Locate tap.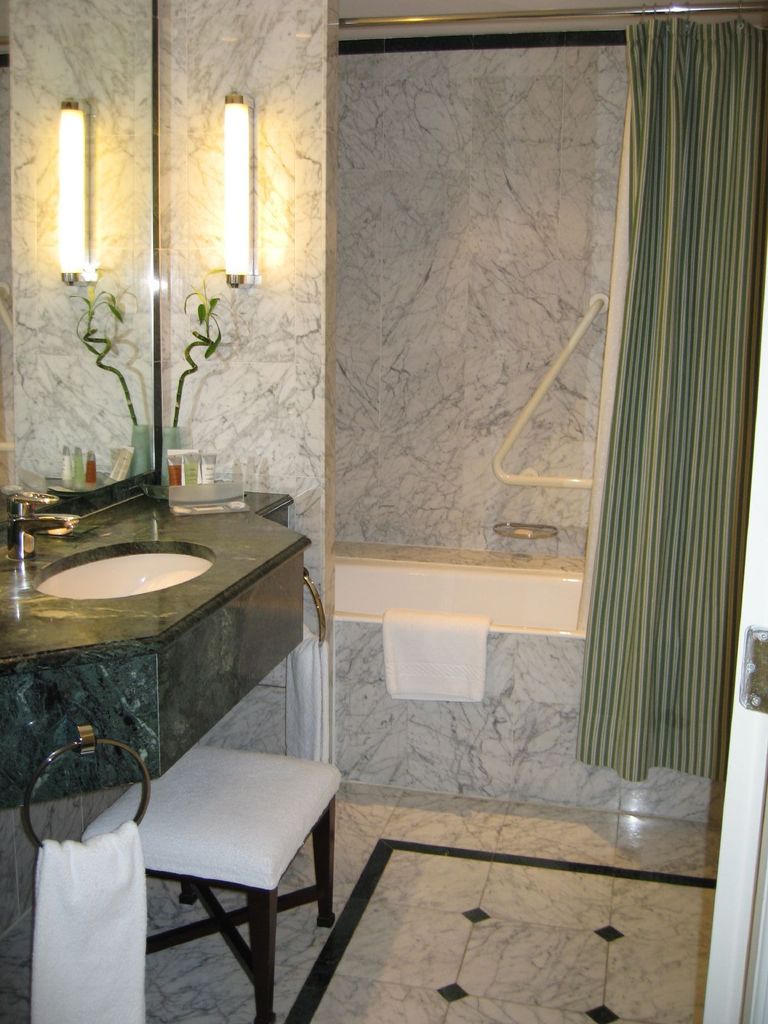
Bounding box: Rect(0, 492, 77, 560).
